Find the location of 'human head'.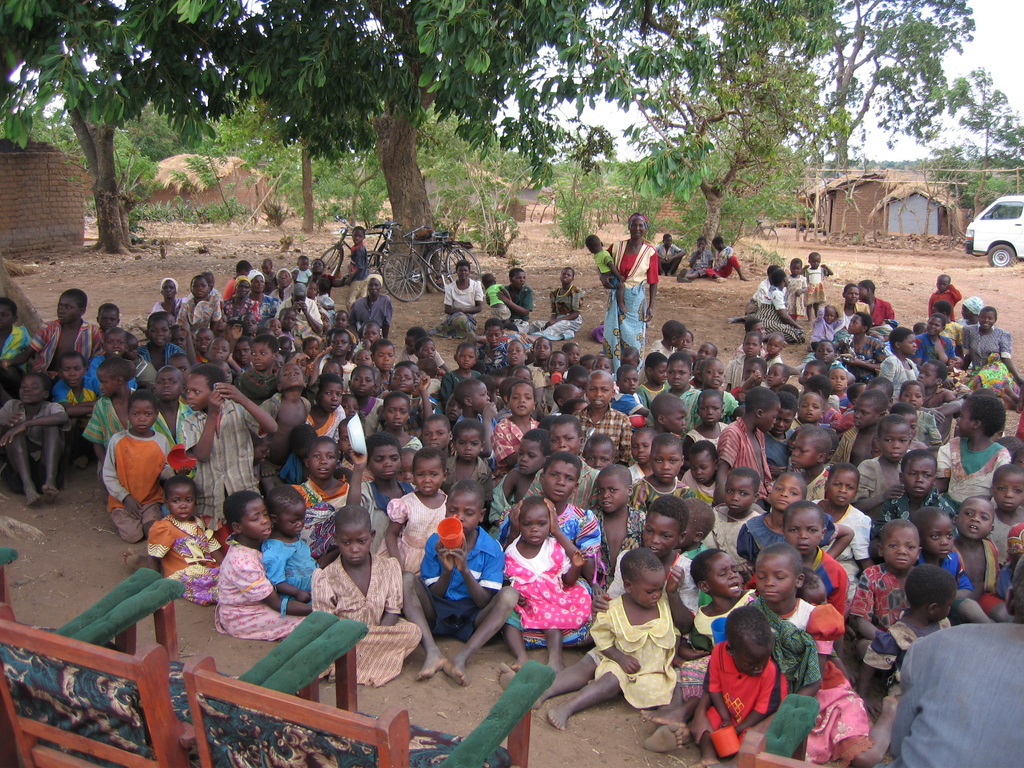
Location: 454:259:470:281.
